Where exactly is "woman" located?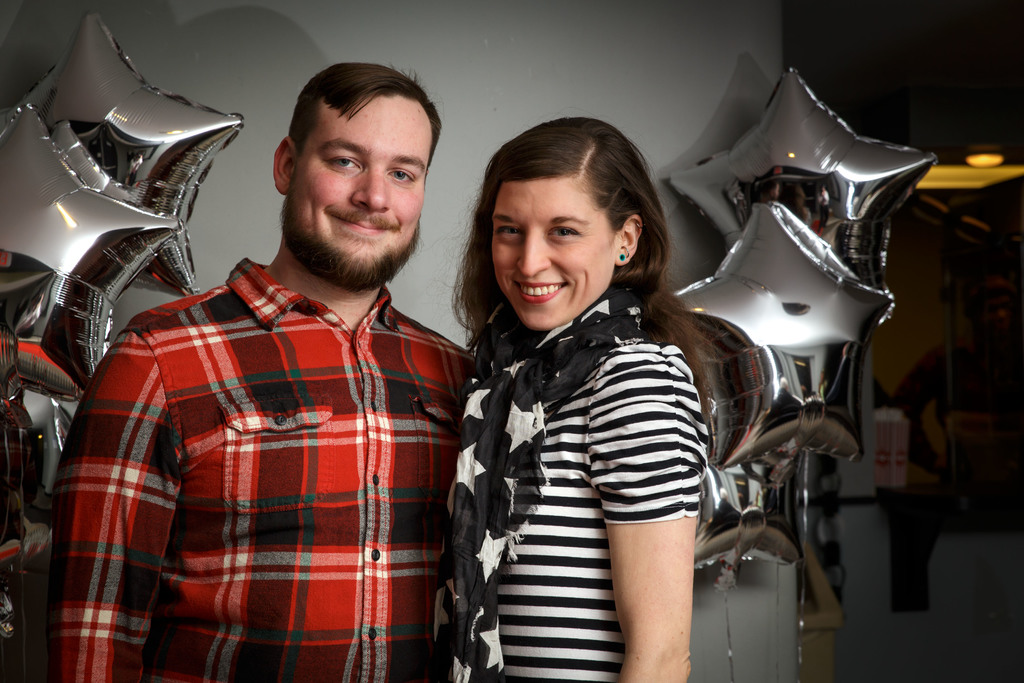
Its bounding box is box(438, 114, 726, 682).
